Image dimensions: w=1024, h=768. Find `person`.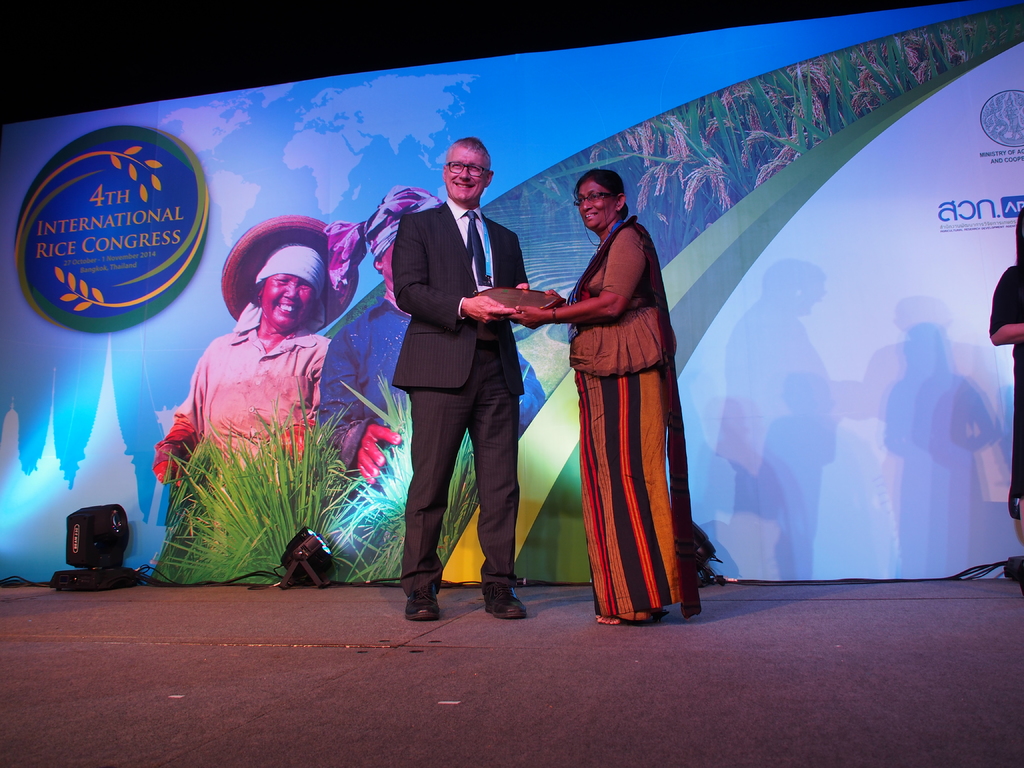
153/238/340/579.
